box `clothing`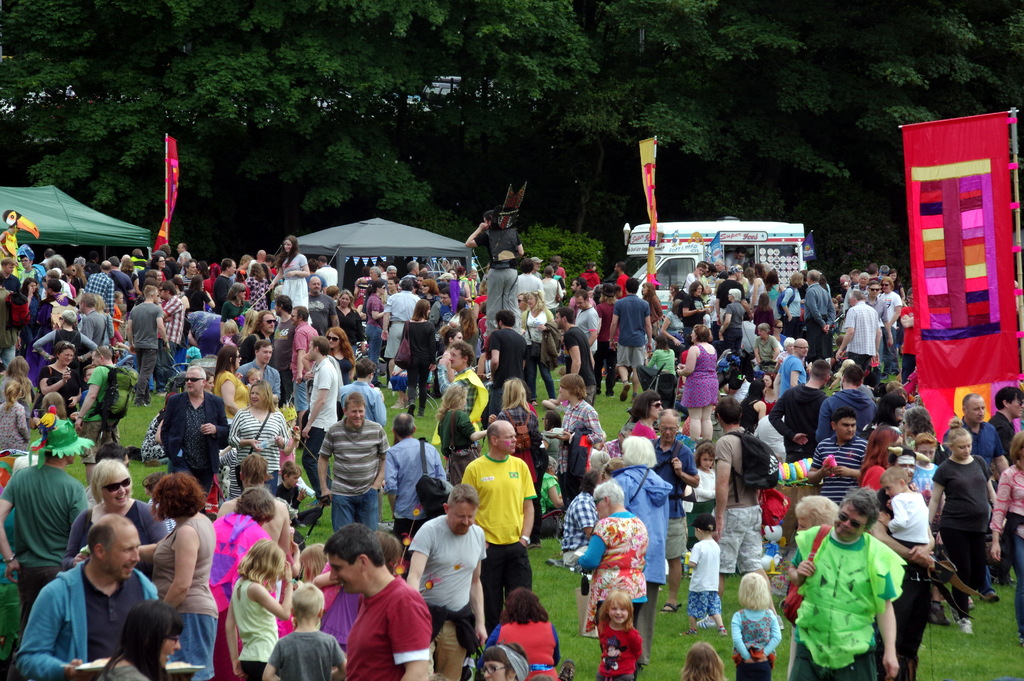
l=732, t=248, r=749, b=272
